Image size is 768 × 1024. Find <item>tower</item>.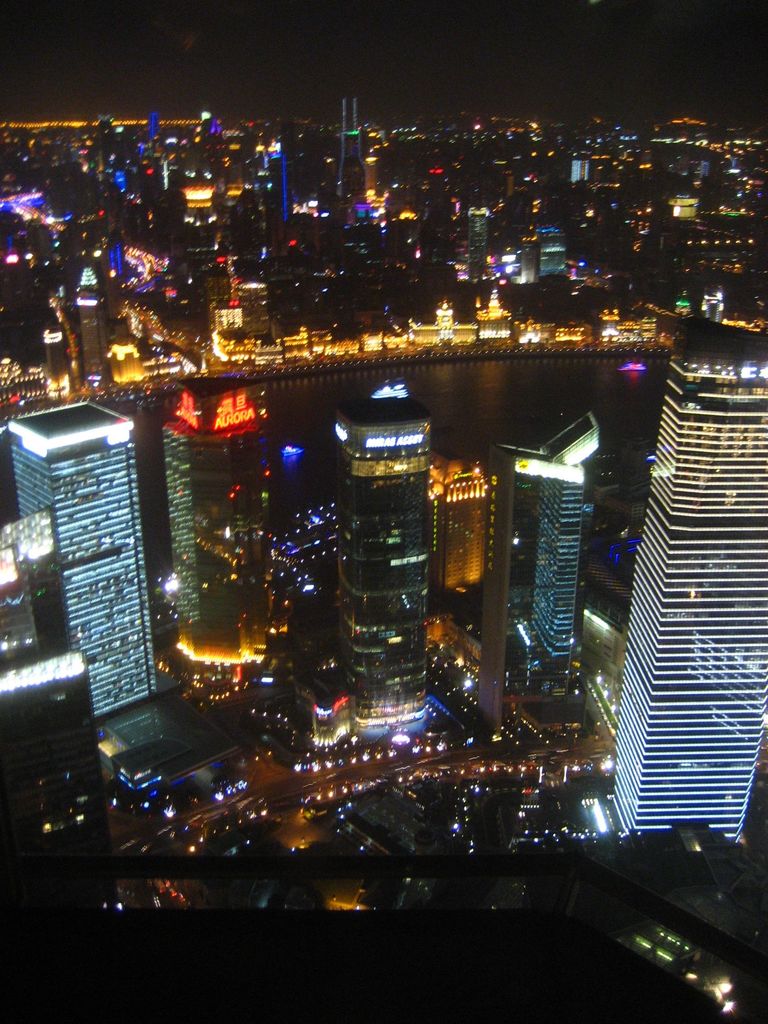
{"left": 14, "top": 395, "right": 170, "bottom": 725}.
